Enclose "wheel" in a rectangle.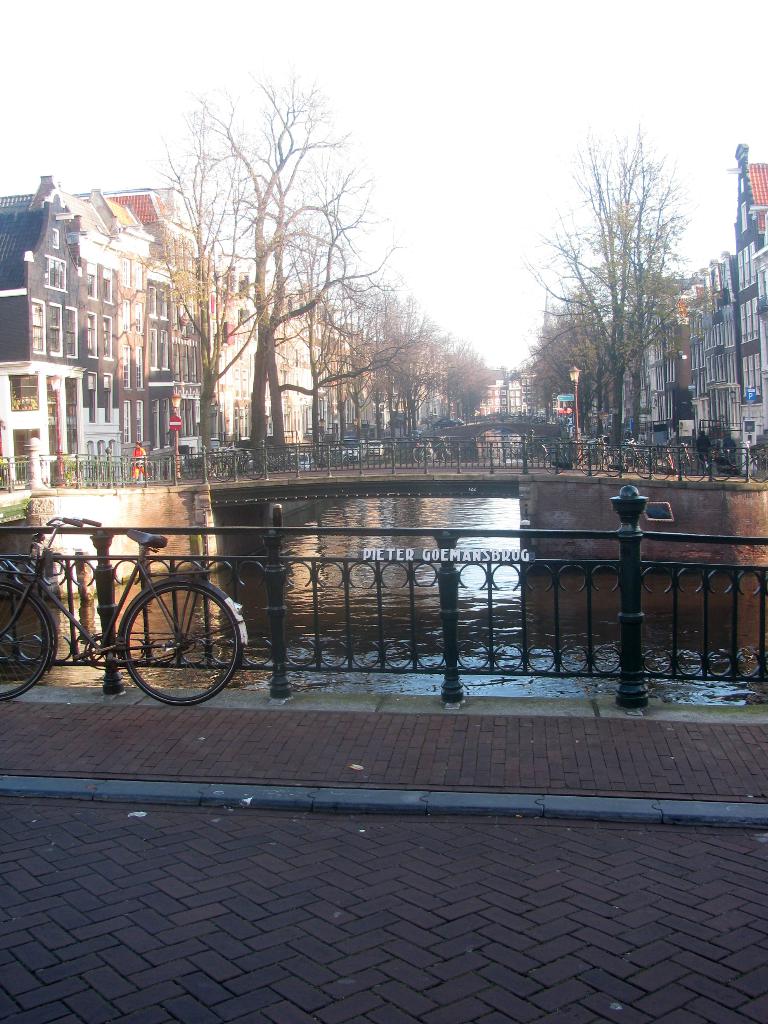
select_region(678, 451, 708, 488).
